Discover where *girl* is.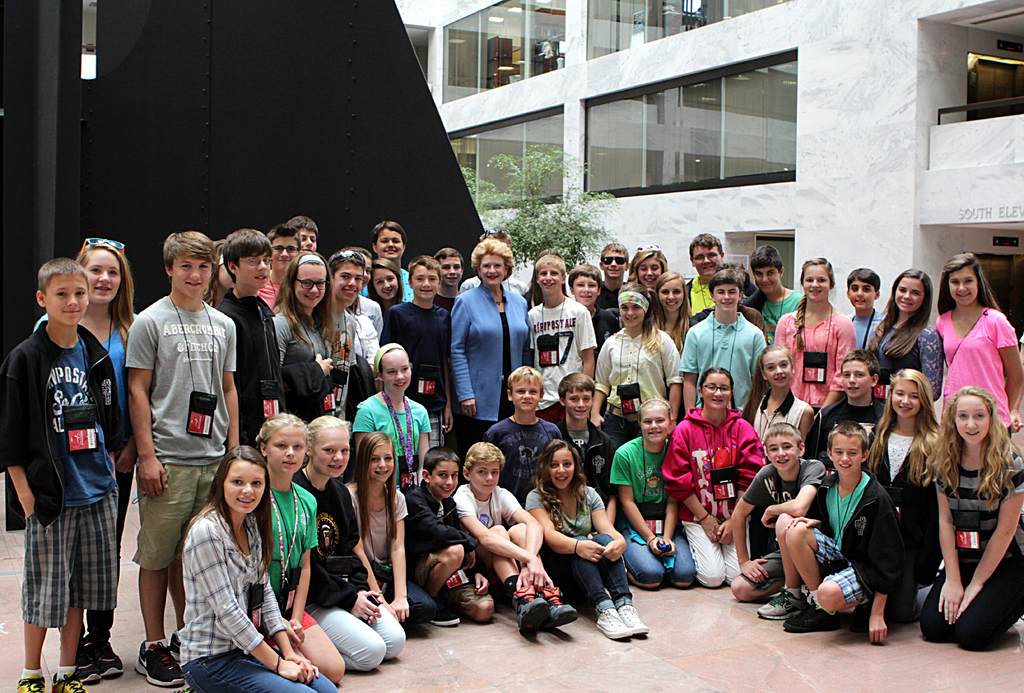
Discovered at x1=37, y1=236, x2=142, y2=682.
